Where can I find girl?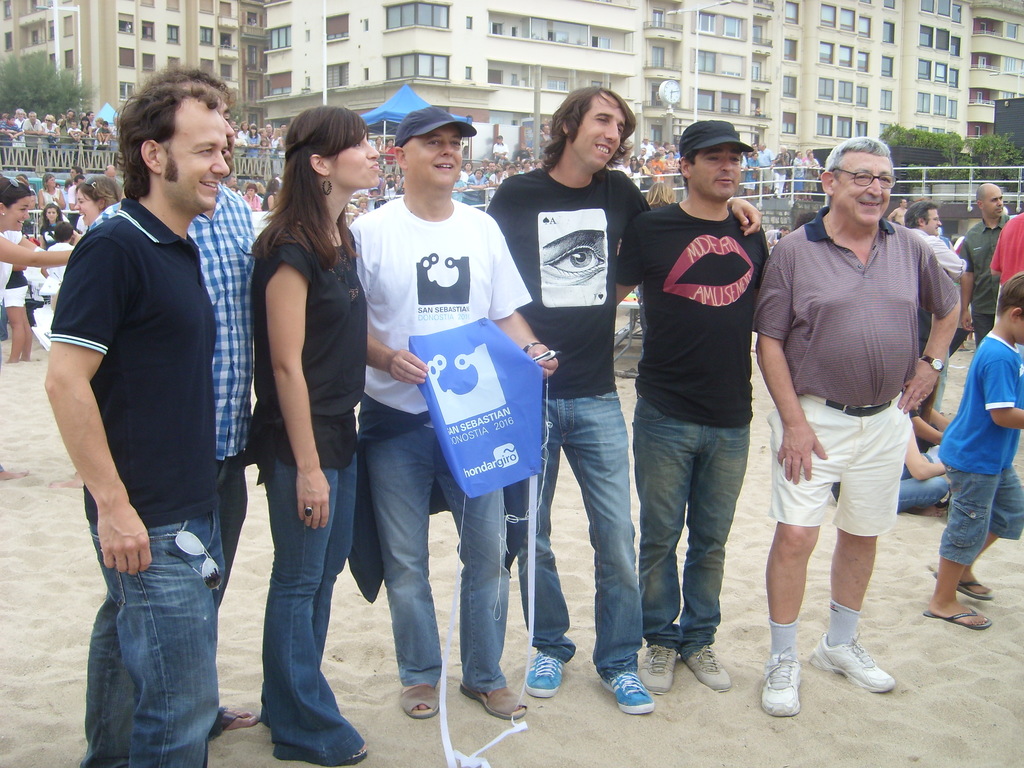
You can find it at region(44, 175, 120, 491).
